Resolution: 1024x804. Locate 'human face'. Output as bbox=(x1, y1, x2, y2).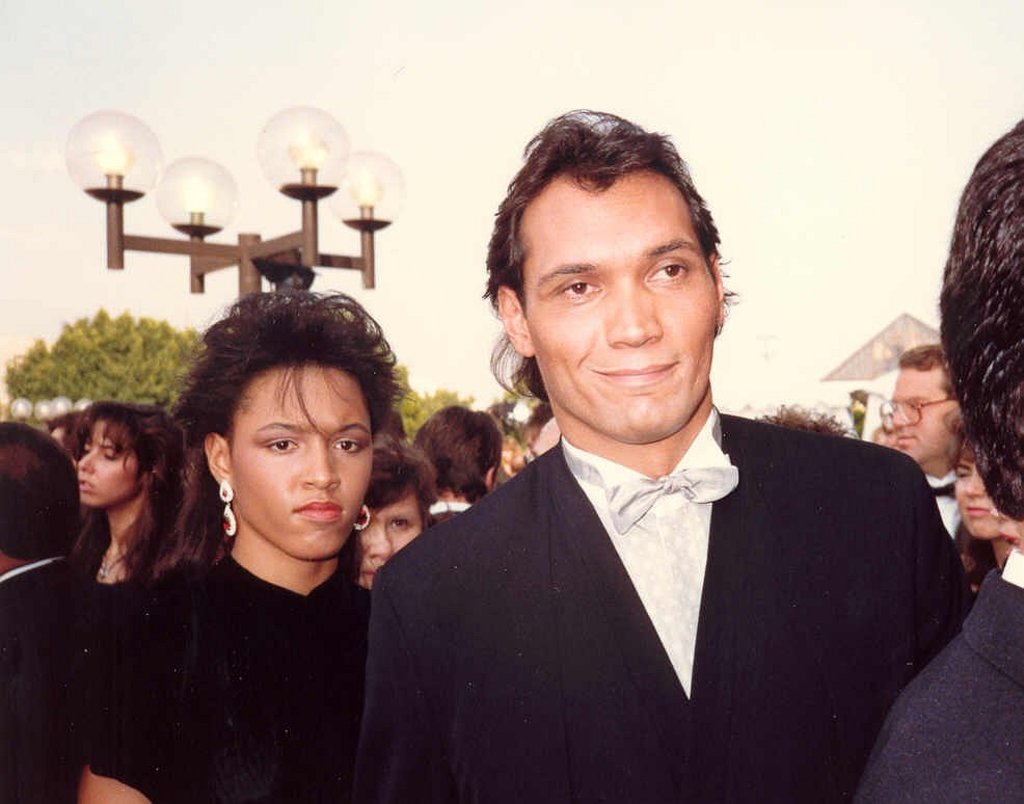
bbox=(77, 419, 143, 512).
